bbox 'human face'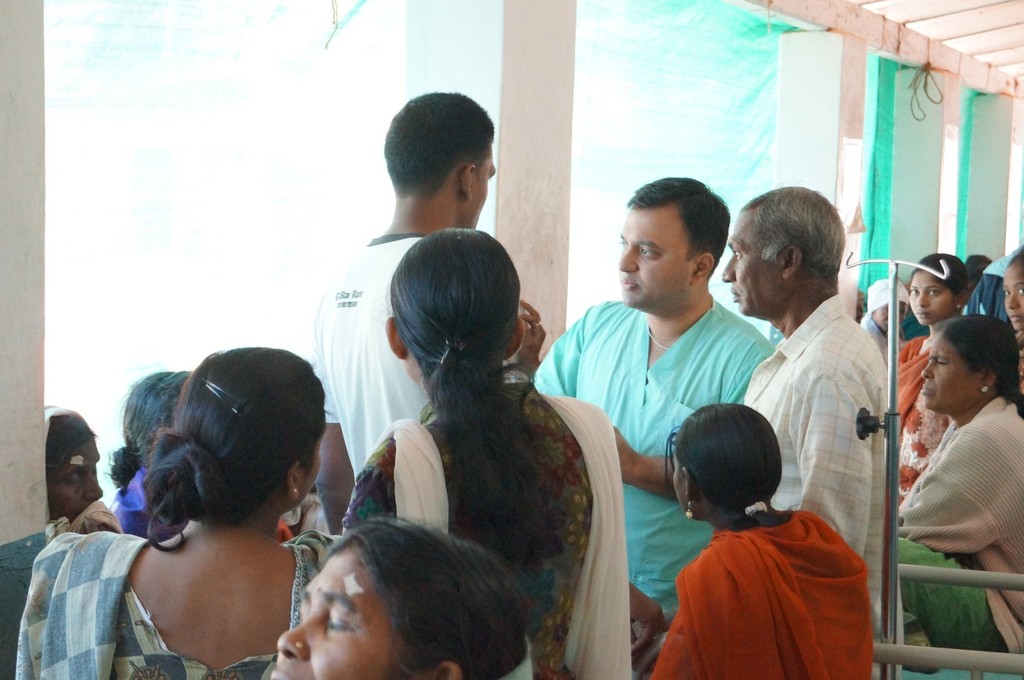
BBox(719, 211, 783, 317)
